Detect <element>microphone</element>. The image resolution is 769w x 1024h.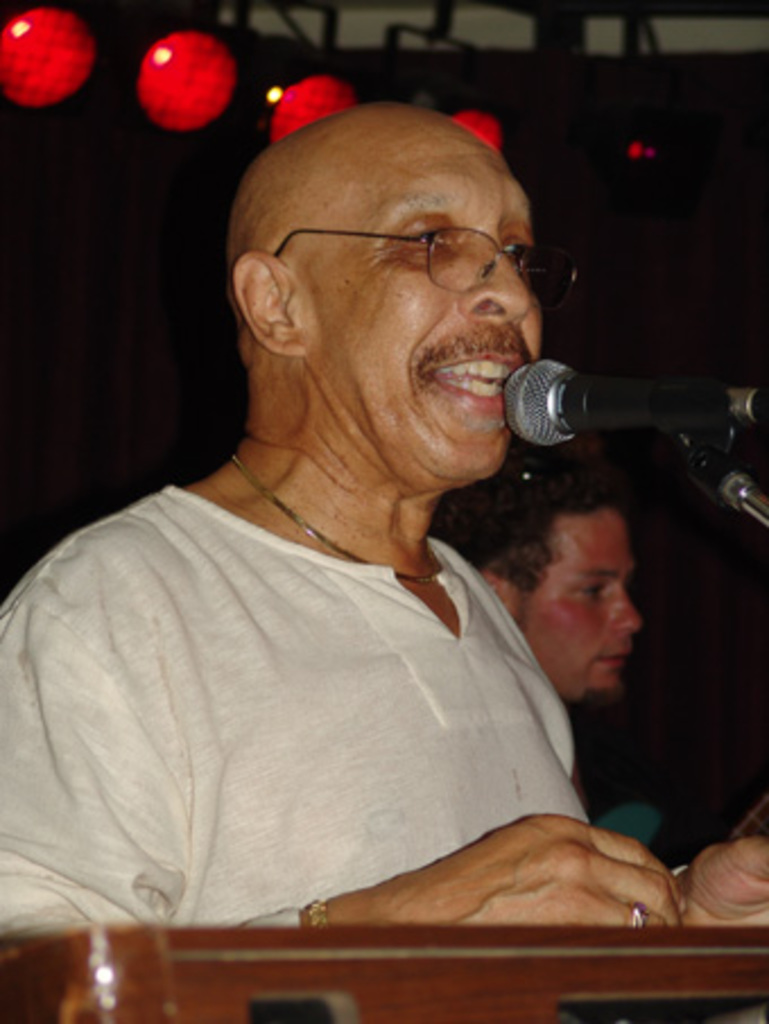
bbox=[489, 350, 760, 463].
